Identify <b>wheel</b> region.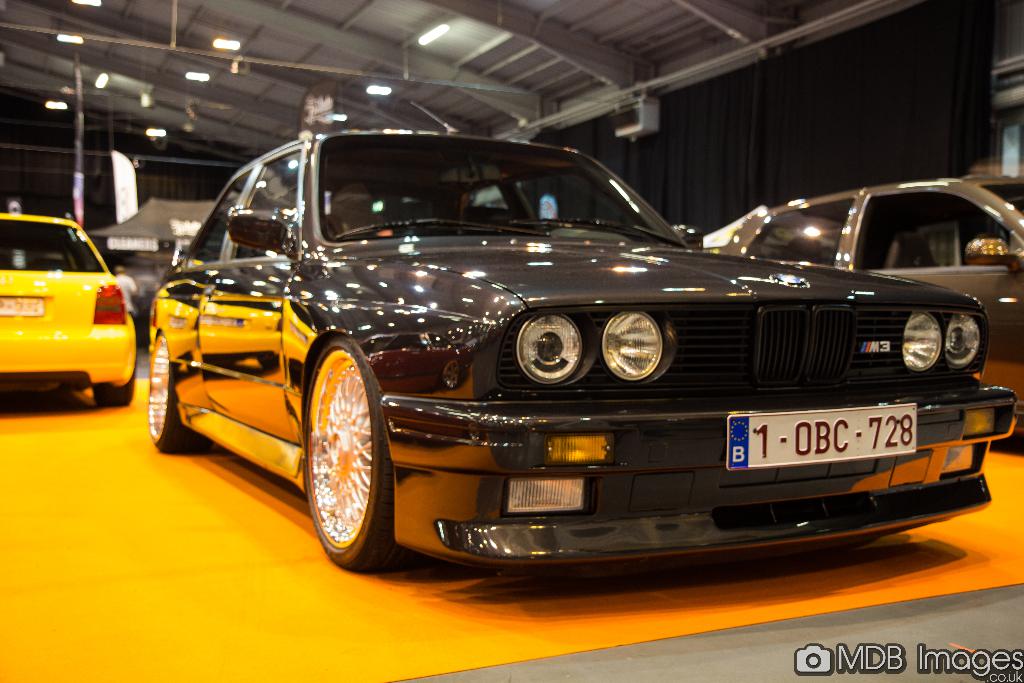
Region: Rect(99, 375, 136, 406).
